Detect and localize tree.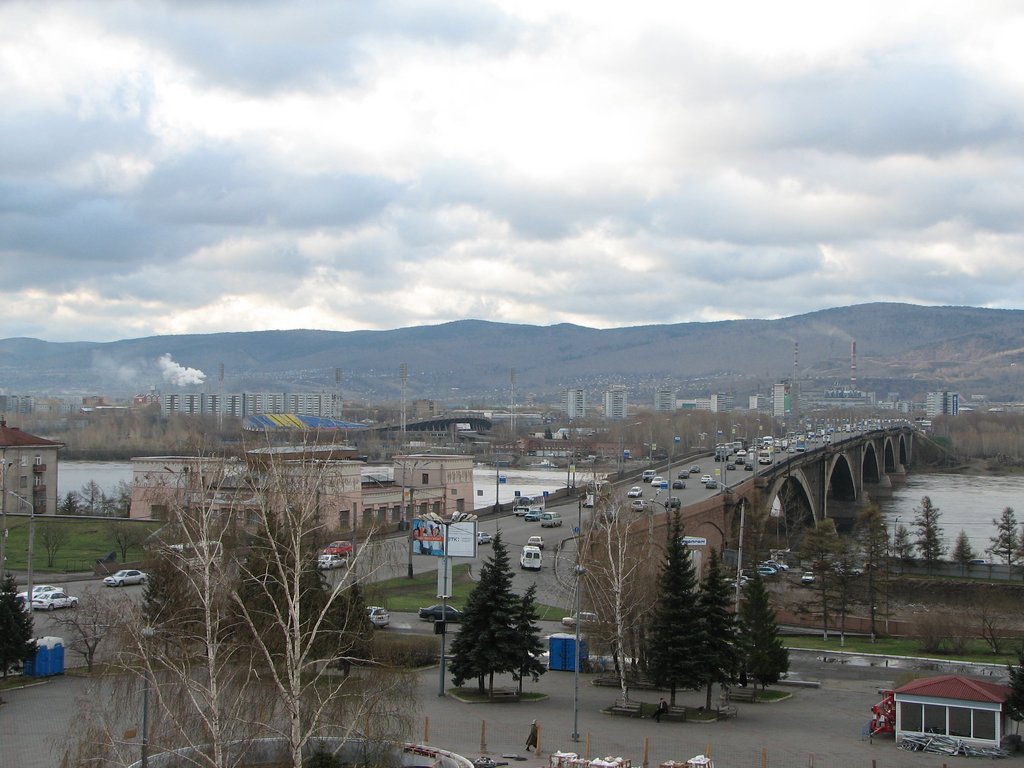
Localized at bbox=[724, 566, 794, 696].
